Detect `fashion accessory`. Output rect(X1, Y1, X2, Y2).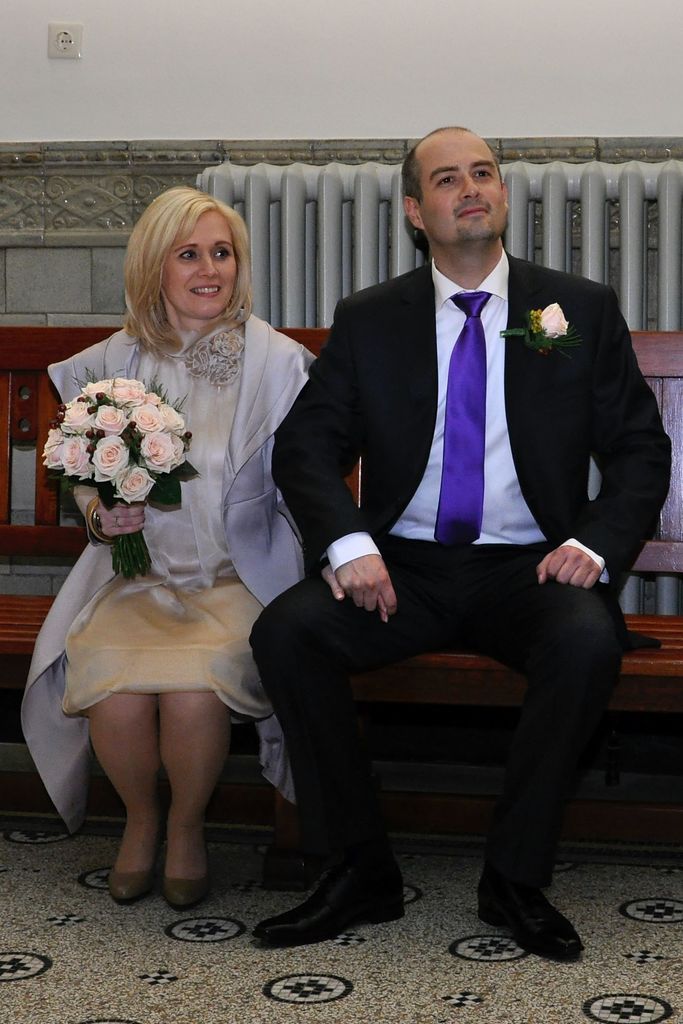
rect(431, 292, 495, 540).
